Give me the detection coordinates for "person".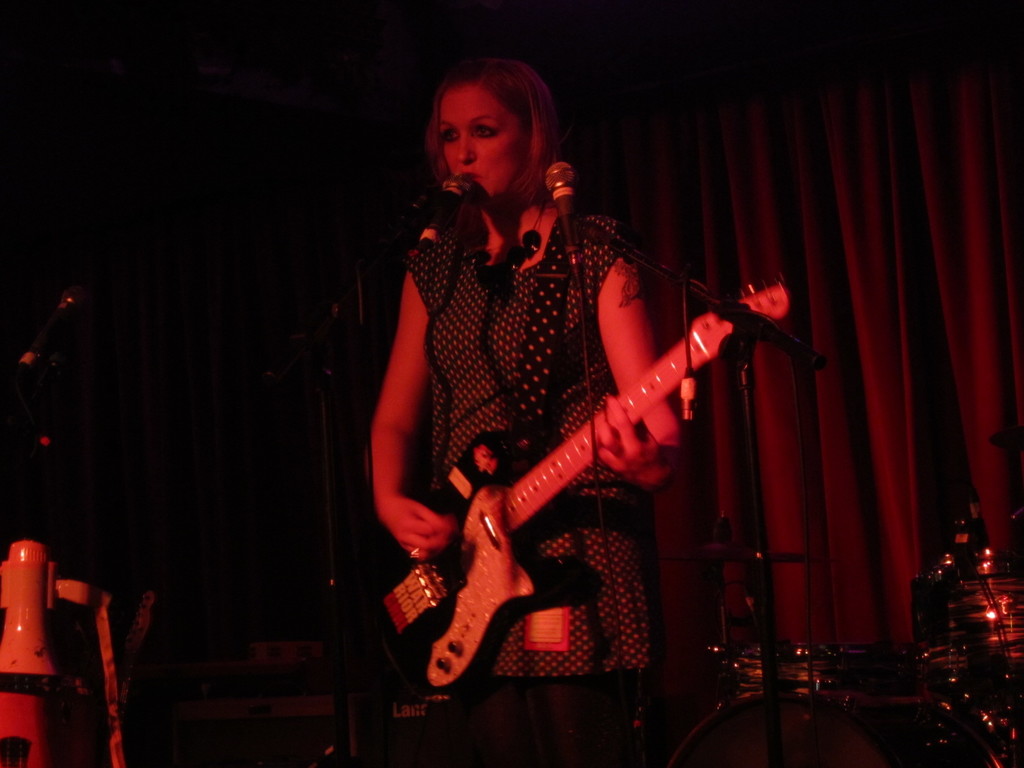
BBox(363, 48, 686, 767).
